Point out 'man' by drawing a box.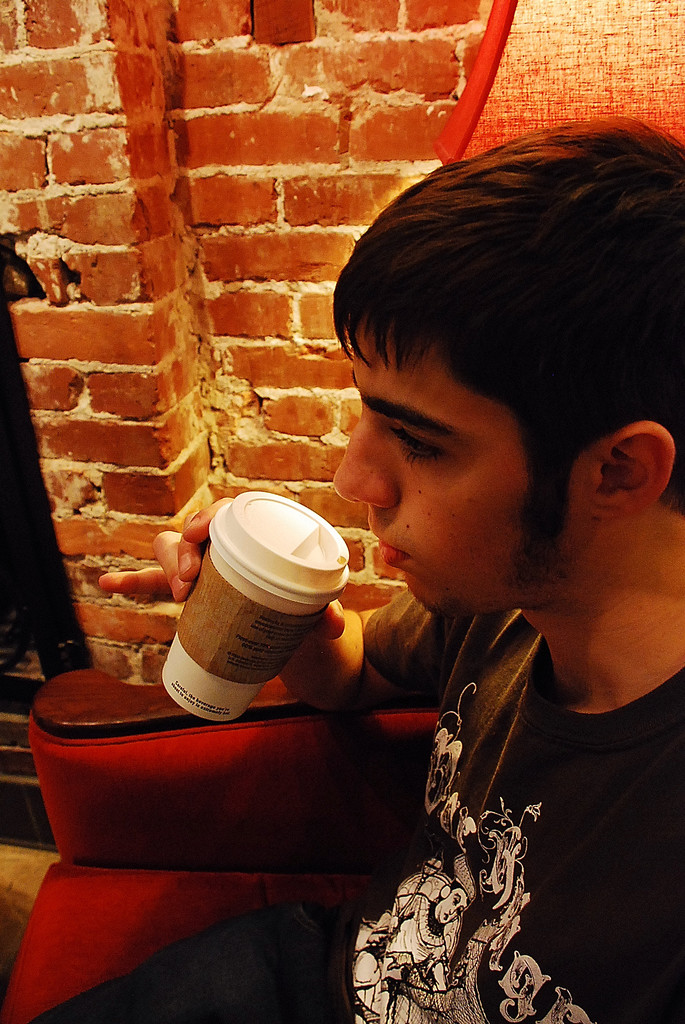
x1=0 y1=118 x2=684 y2=1023.
